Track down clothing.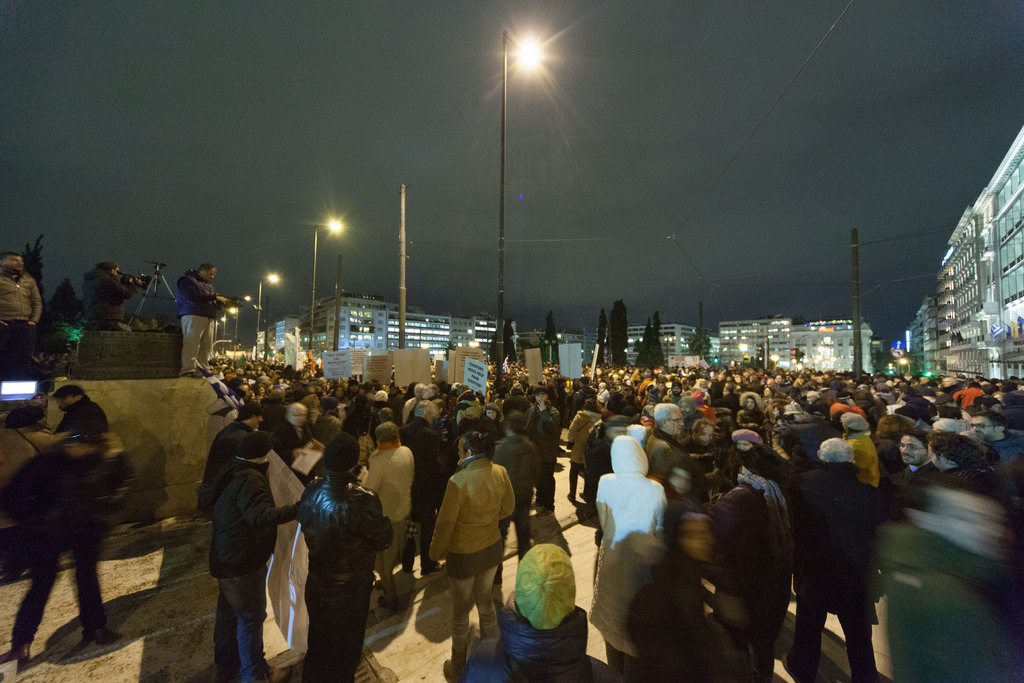
Tracked to detection(524, 399, 562, 504).
